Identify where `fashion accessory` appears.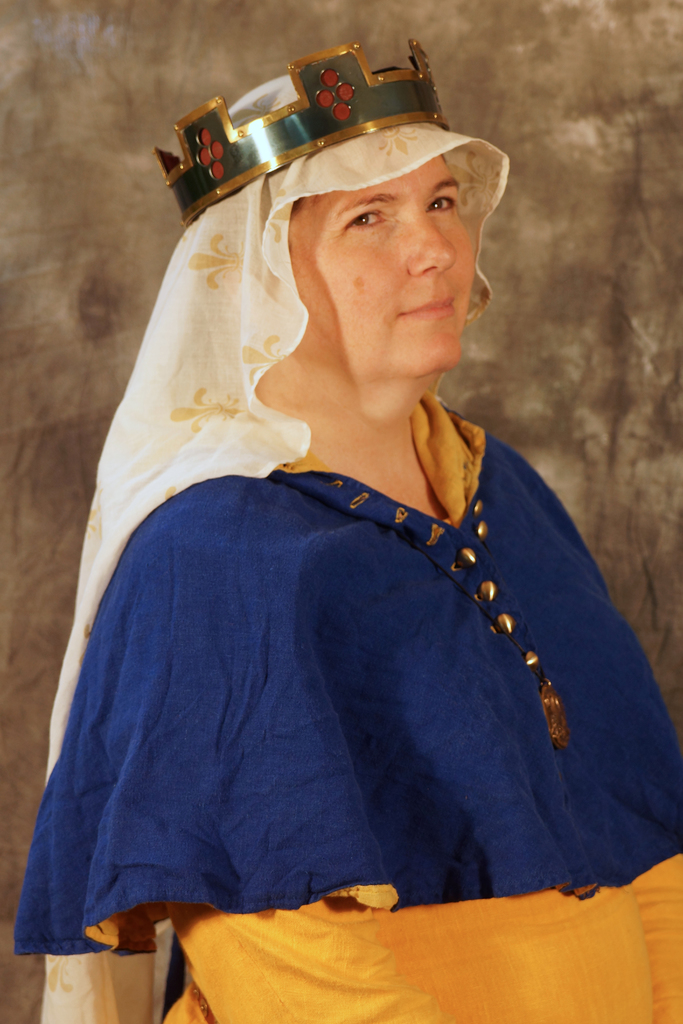
Appears at [left=33, top=73, right=517, bottom=1023].
